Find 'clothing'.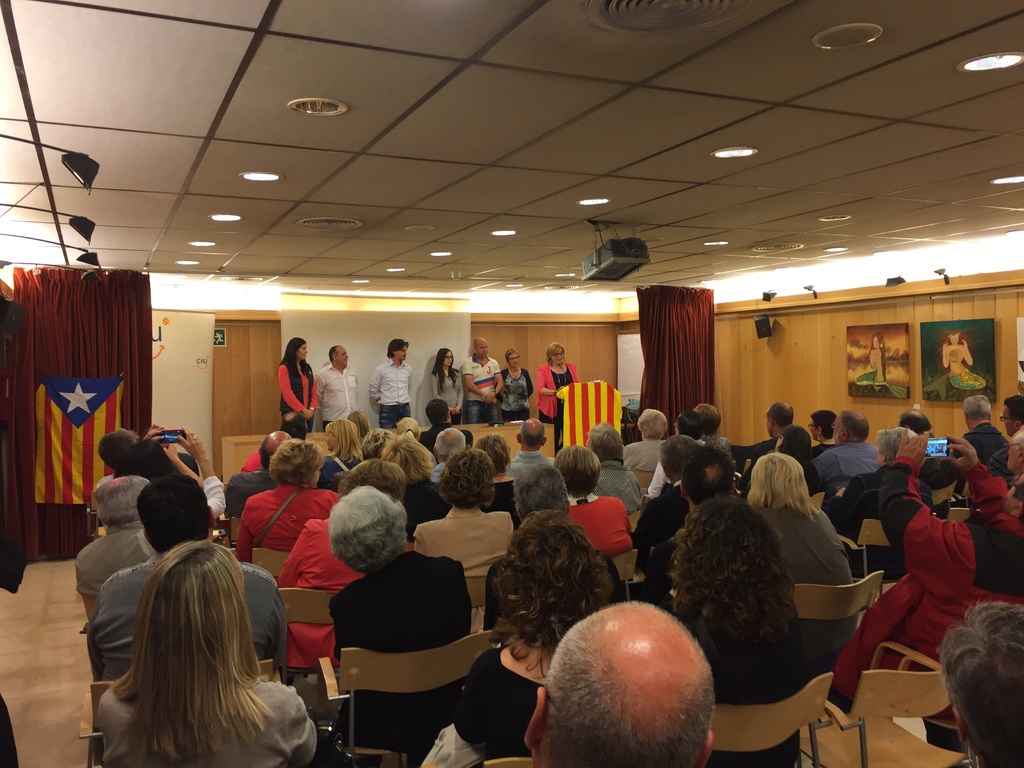
bbox(595, 465, 644, 513).
